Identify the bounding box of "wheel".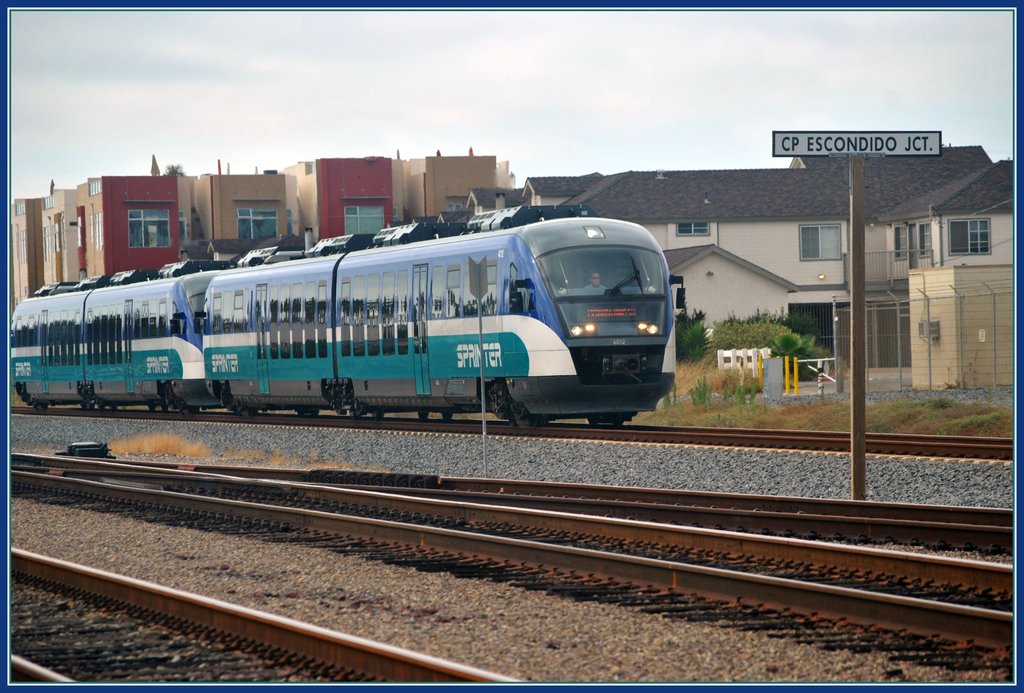
crop(352, 409, 360, 420).
